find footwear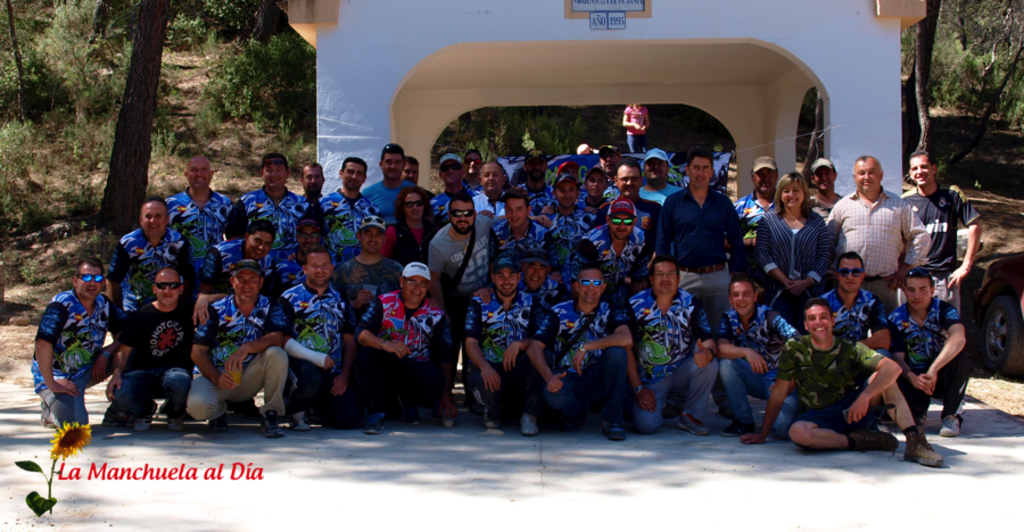
{"x1": 487, "y1": 406, "x2": 503, "y2": 435}
